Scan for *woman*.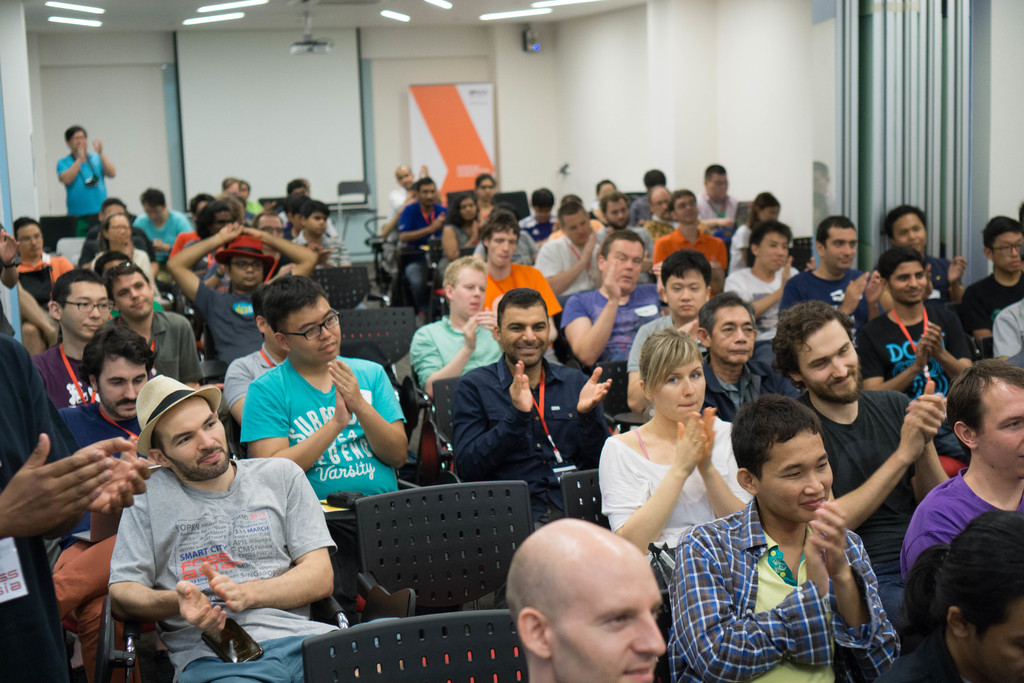
Scan result: 596/327/753/568.
